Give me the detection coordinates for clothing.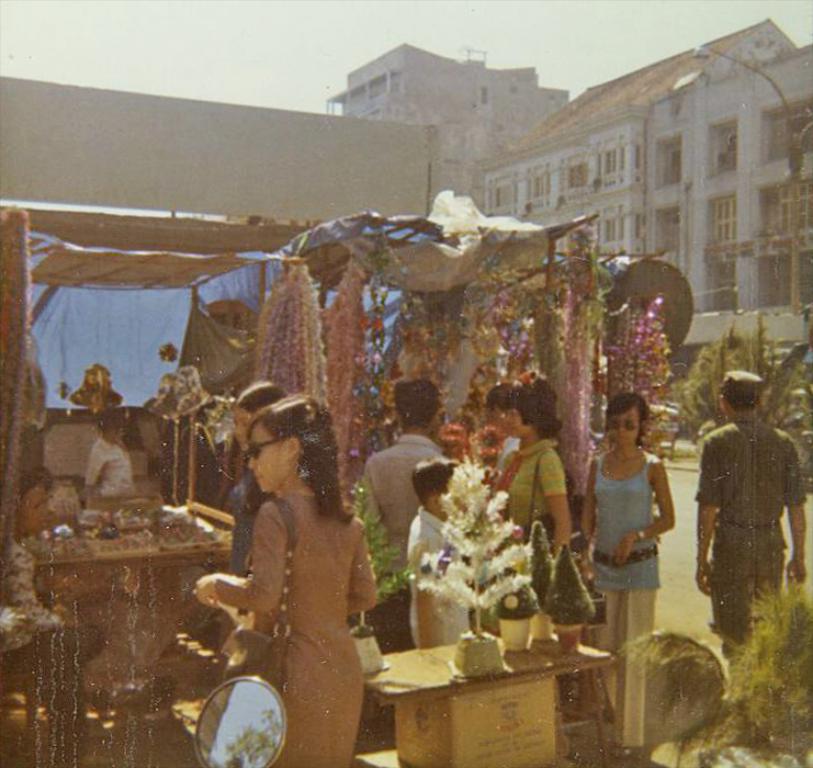
488, 430, 524, 488.
